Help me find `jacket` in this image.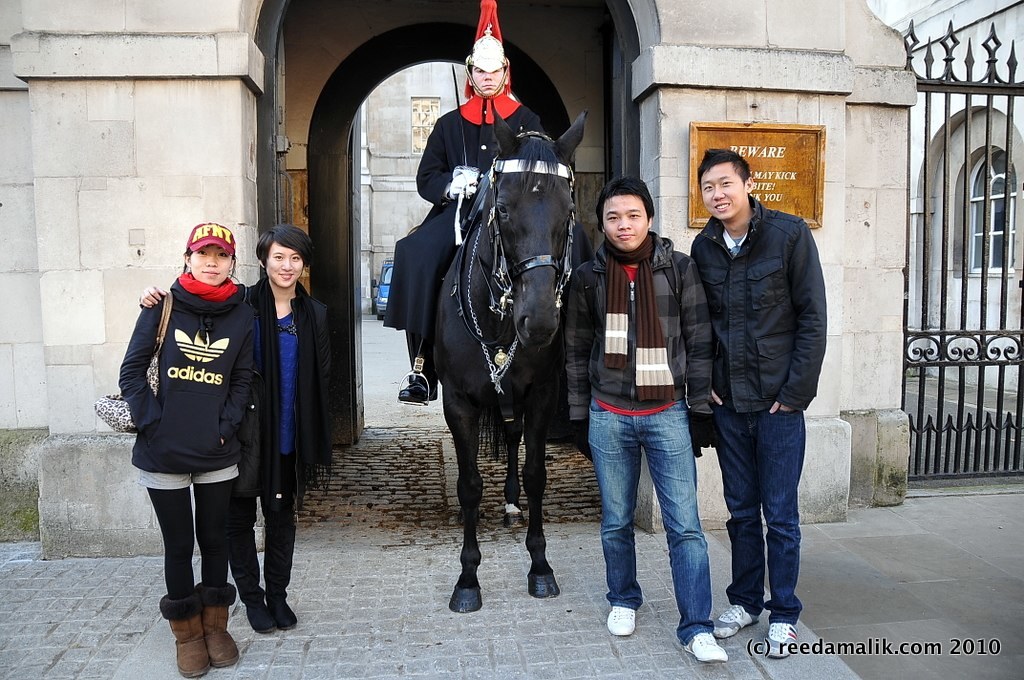
Found it: (left=116, top=276, right=260, bottom=472).
